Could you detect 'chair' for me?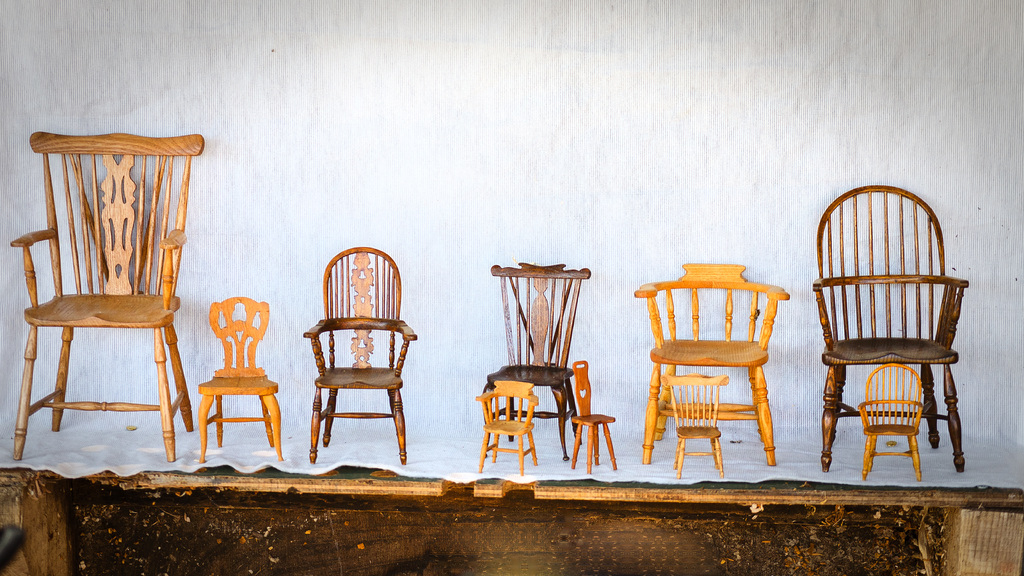
Detection result: BBox(476, 378, 537, 476).
